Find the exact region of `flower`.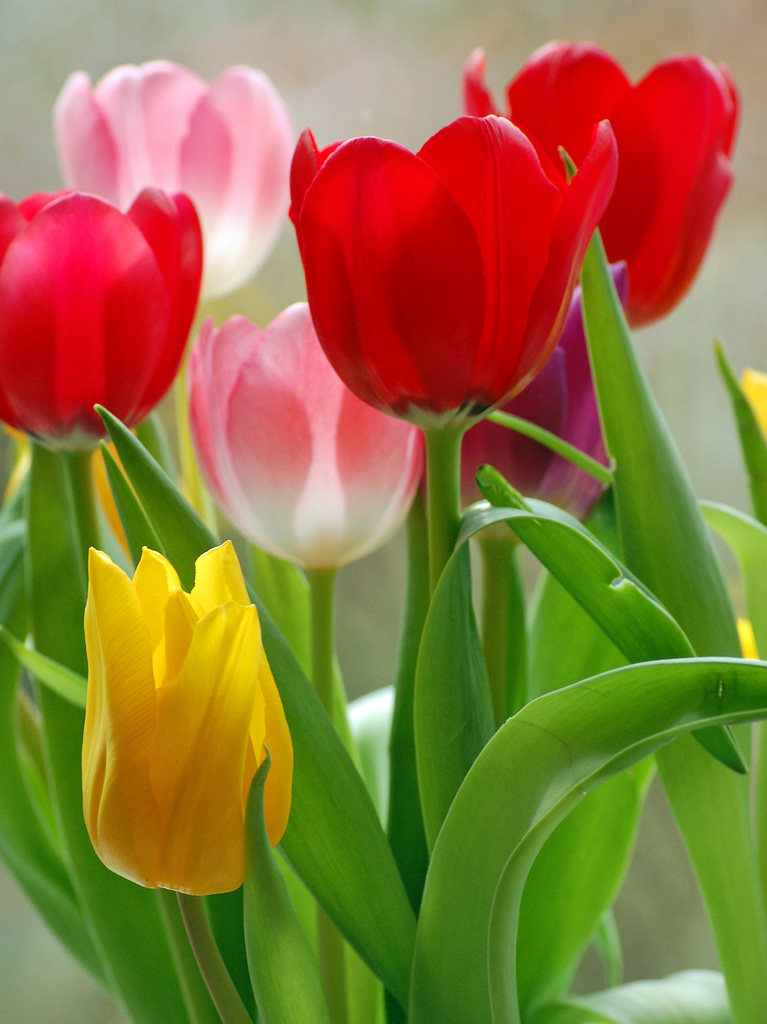
Exact region: [x1=456, y1=32, x2=731, y2=347].
